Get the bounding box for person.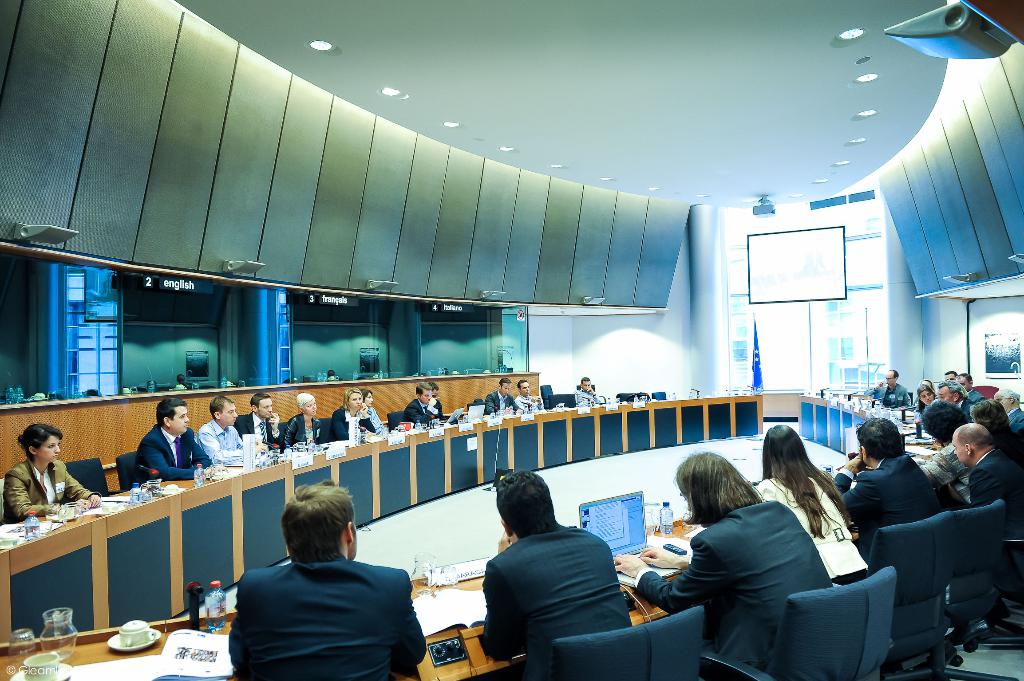
(831, 408, 948, 541).
